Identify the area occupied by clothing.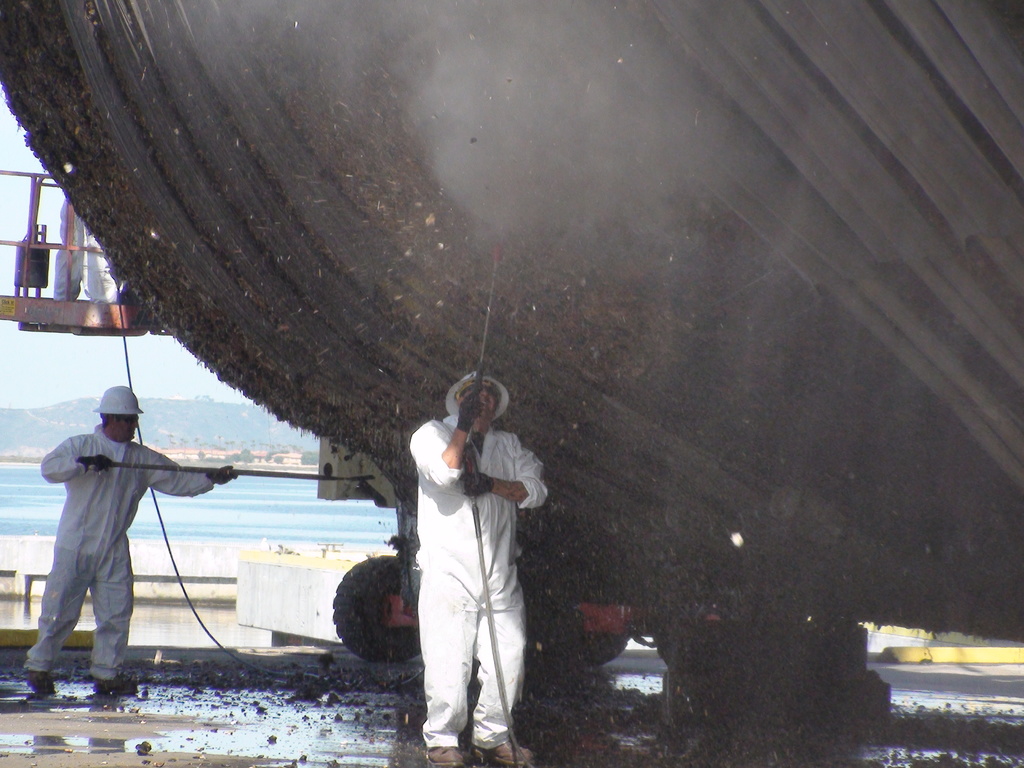
Area: box(418, 406, 552, 755).
